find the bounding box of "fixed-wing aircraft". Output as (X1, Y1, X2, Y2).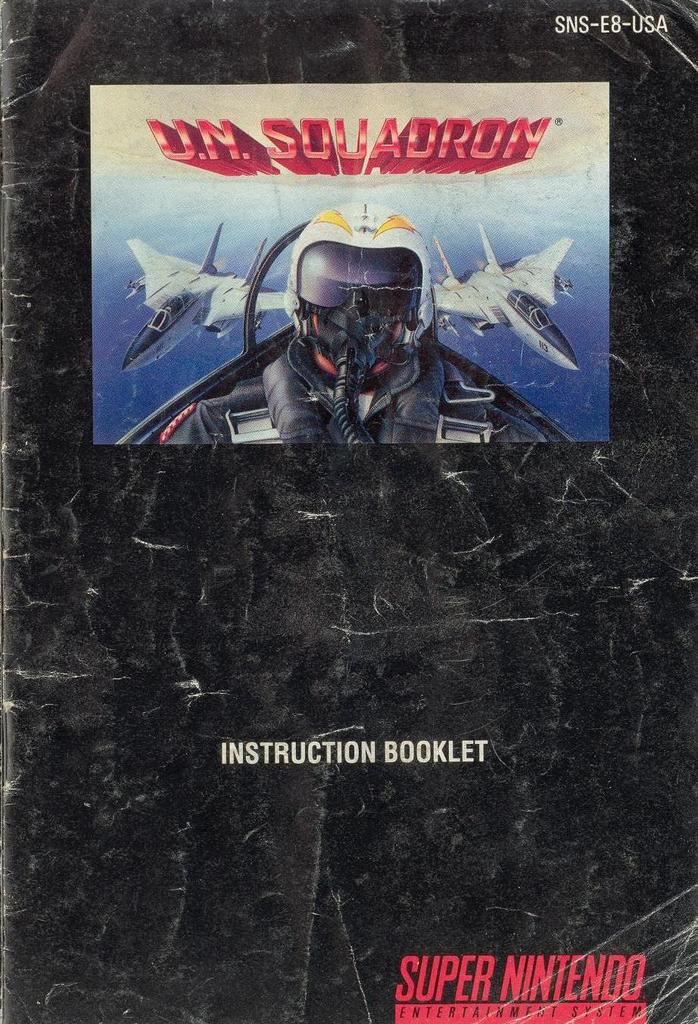
(121, 219, 279, 367).
